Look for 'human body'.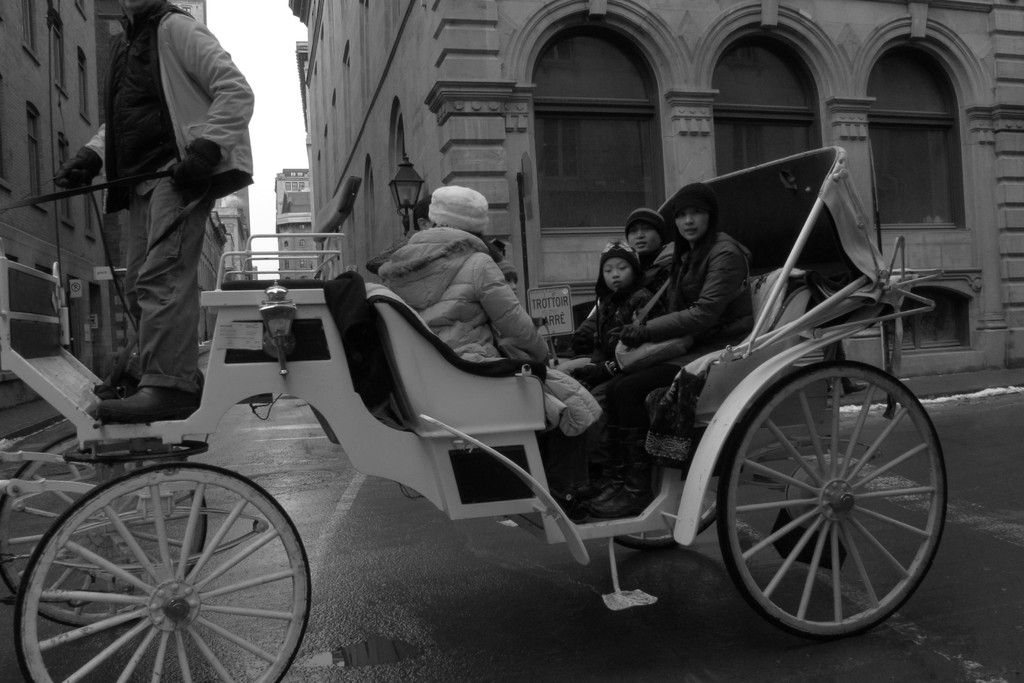
Found: Rect(561, 298, 634, 366).
